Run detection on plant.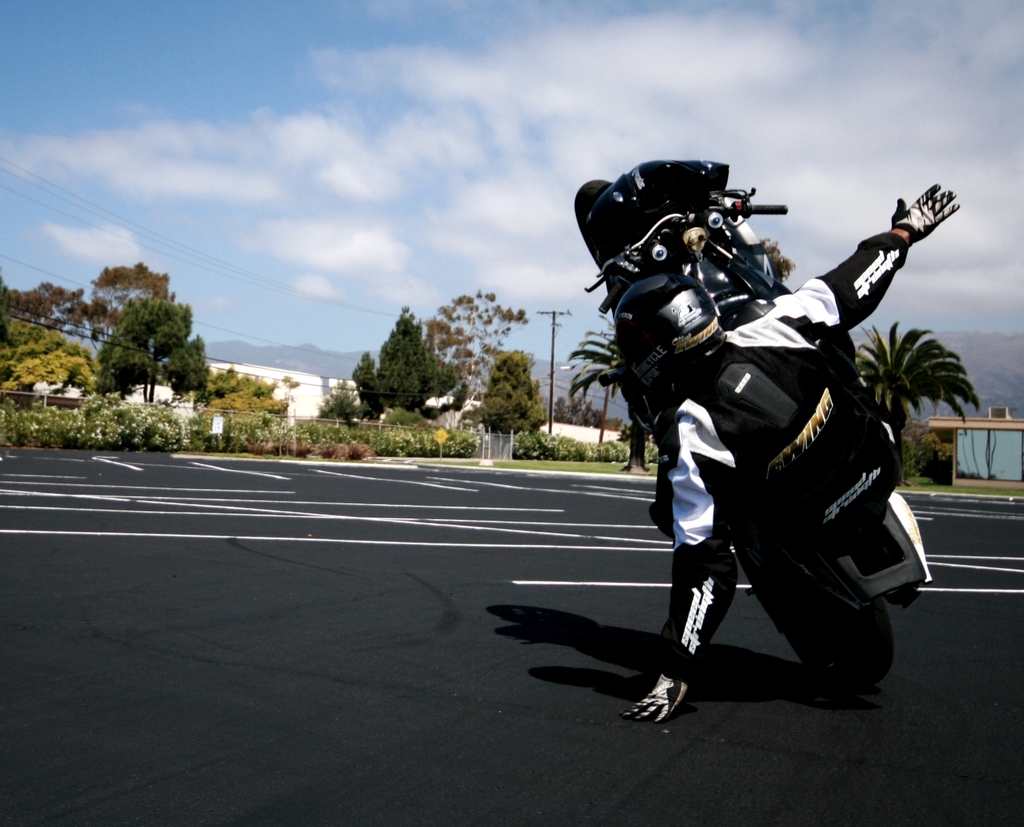
Result: pyautogui.locateOnScreen(140, 399, 183, 463).
